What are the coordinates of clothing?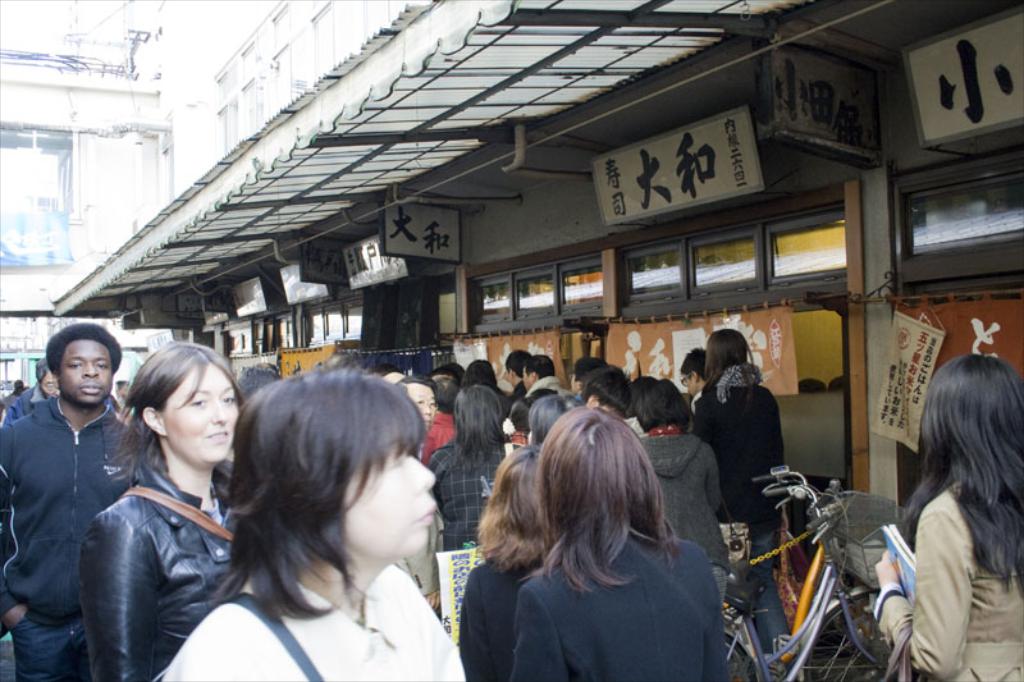
crop(863, 481, 1023, 681).
